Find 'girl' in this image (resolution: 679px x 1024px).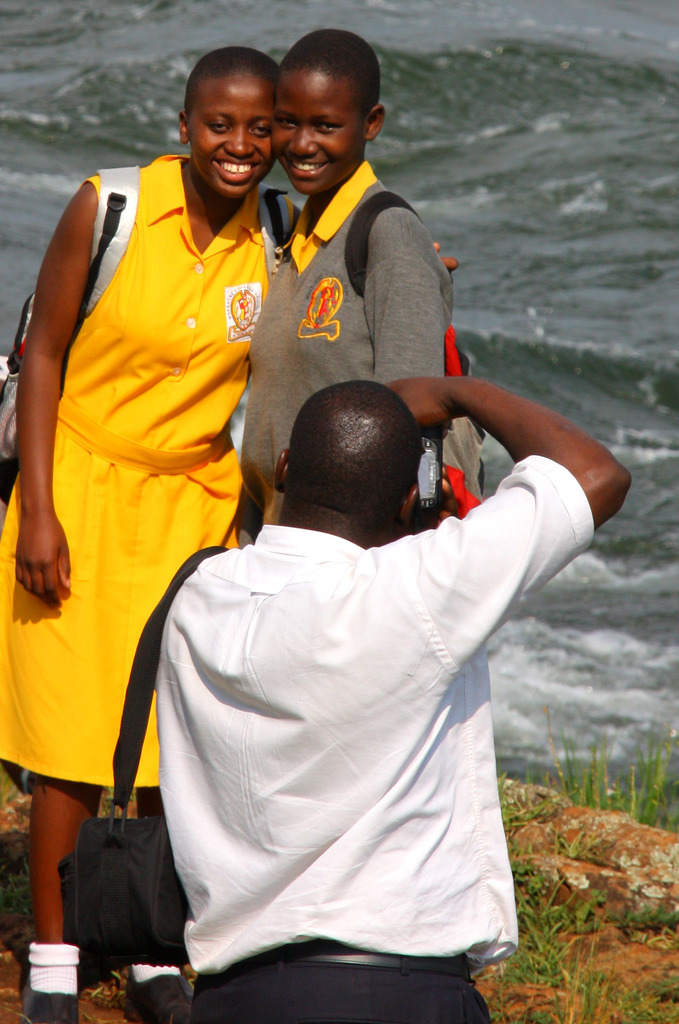
{"x1": 0, "y1": 41, "x2": 307, "y2": 1023}.
